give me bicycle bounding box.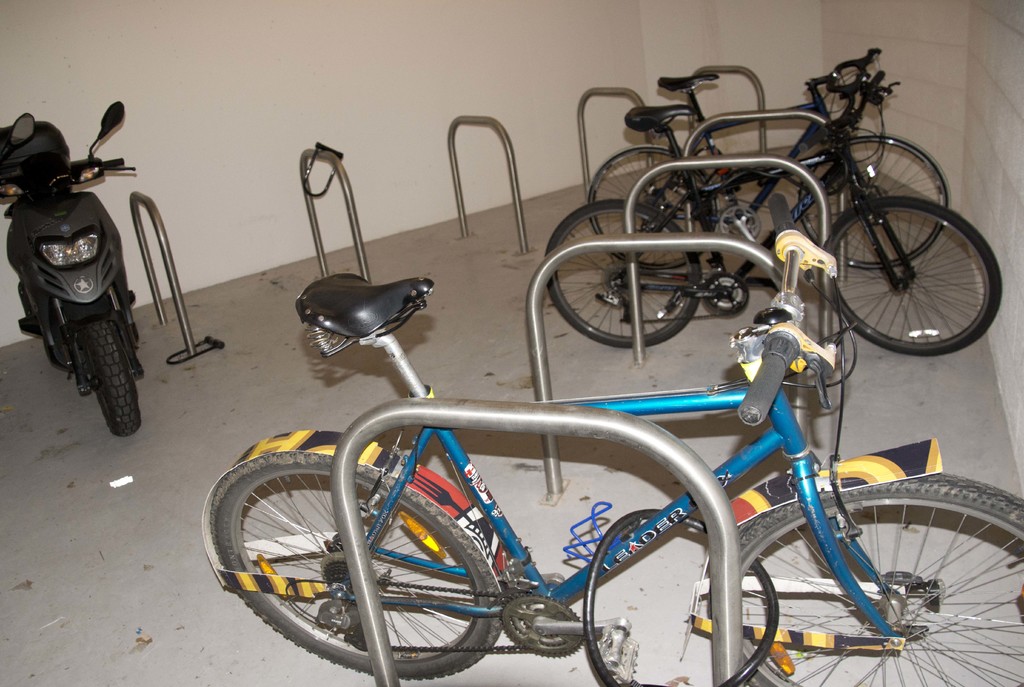
<bbox>189, 200, 1023, 665</bbox>.
